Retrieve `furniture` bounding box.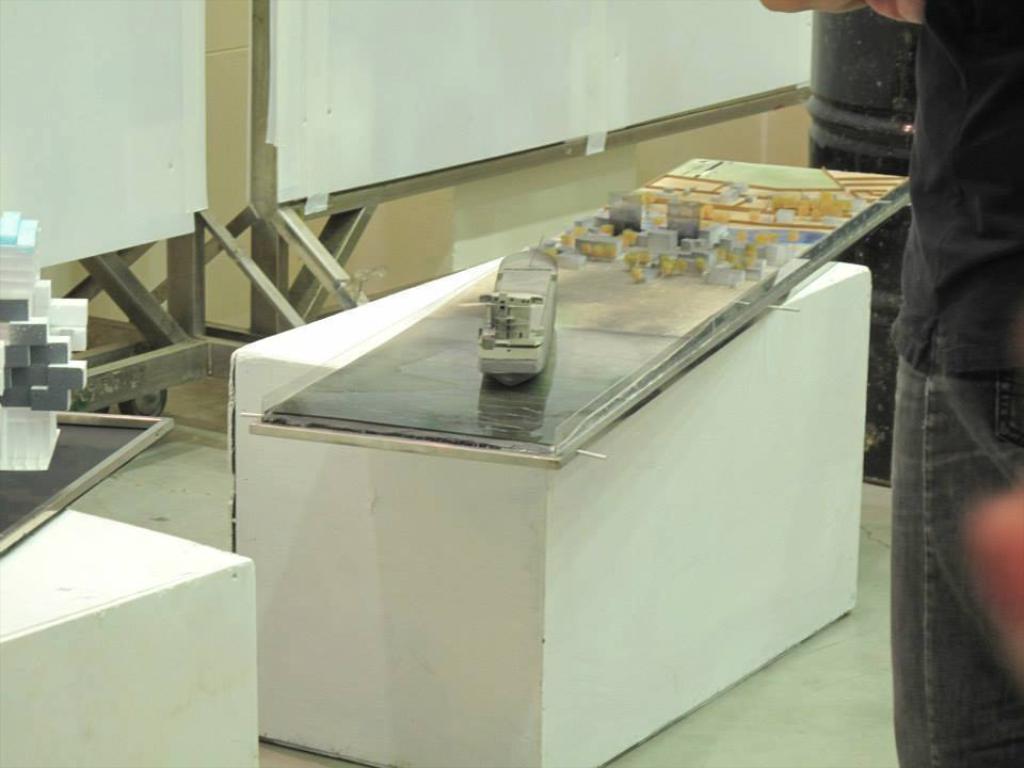
Bounding box: l=0, t=508, r=259, b=767.
